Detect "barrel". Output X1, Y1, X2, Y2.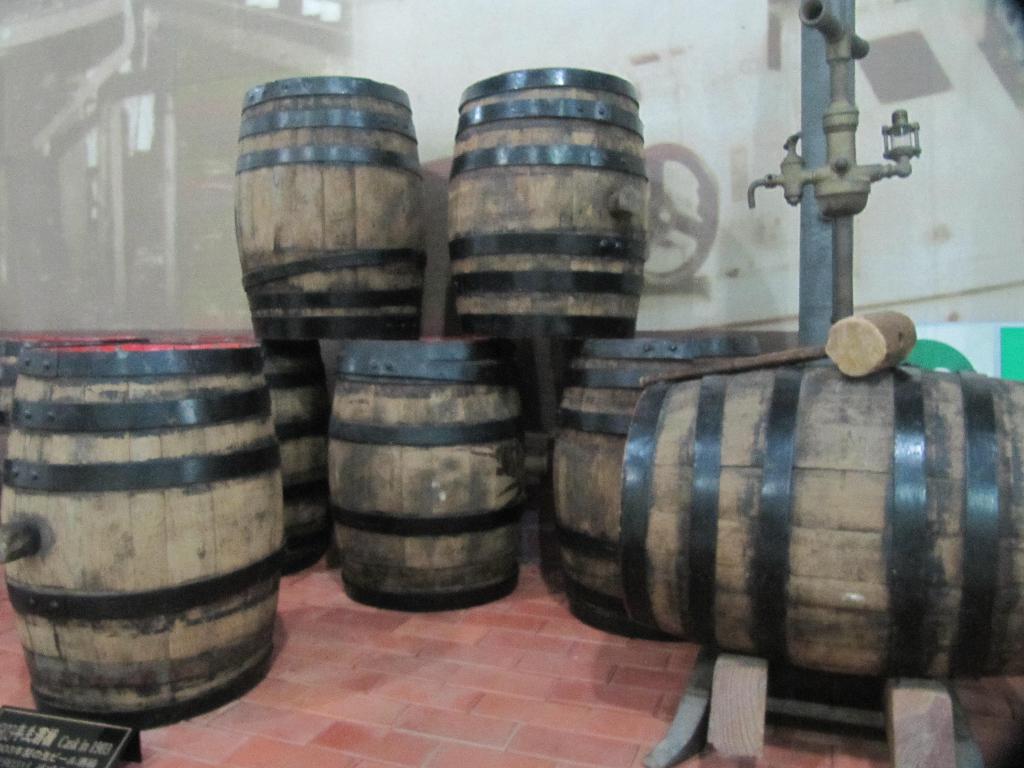
556, 330, 765, 628.
